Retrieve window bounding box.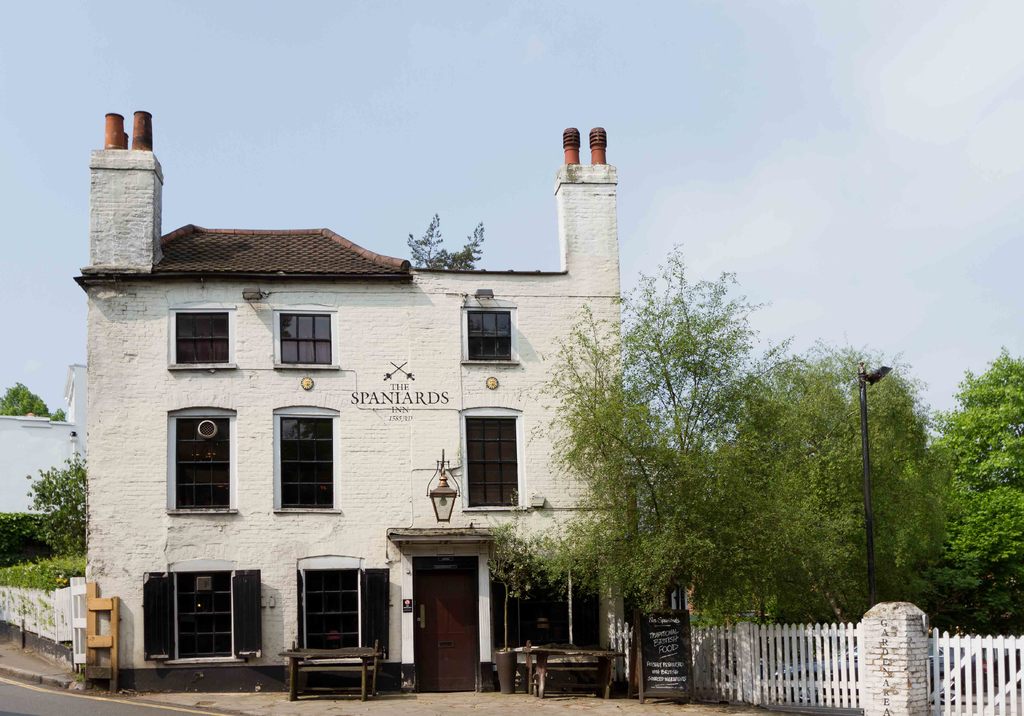
Bounding box: l=178, t=567, r=230, b=656.
